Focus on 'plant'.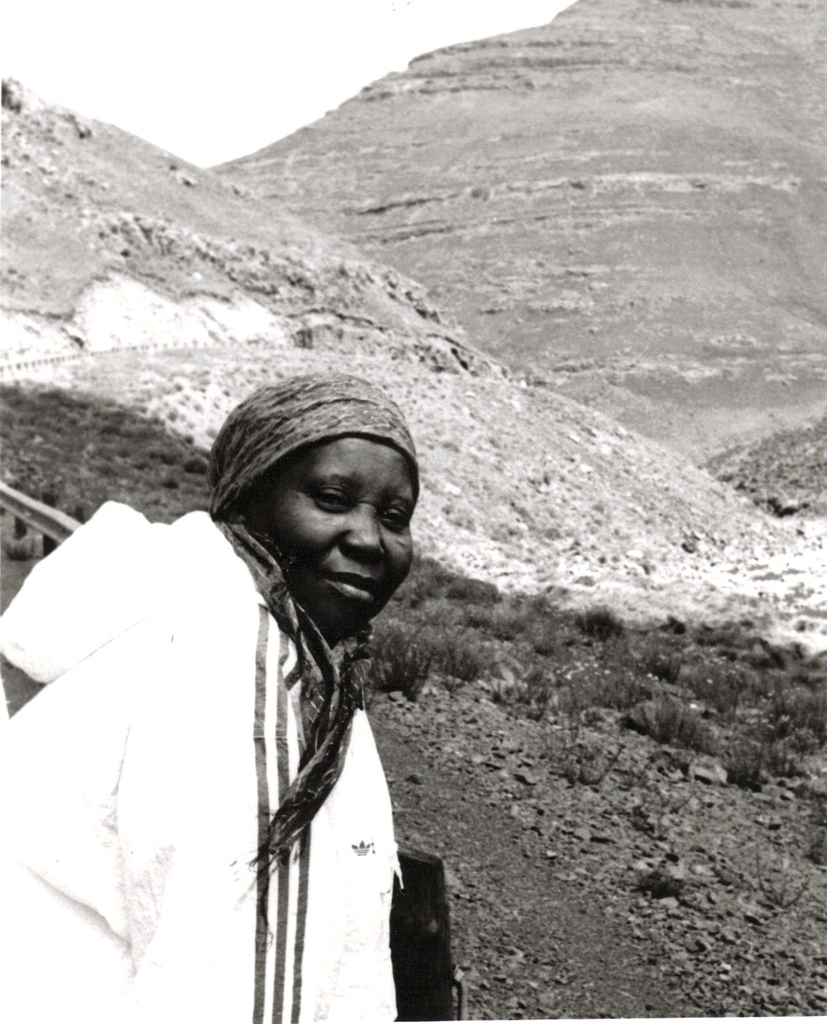
Focused at {"left": 774, "top": 742, "right": 807, "bottom": 781}.
